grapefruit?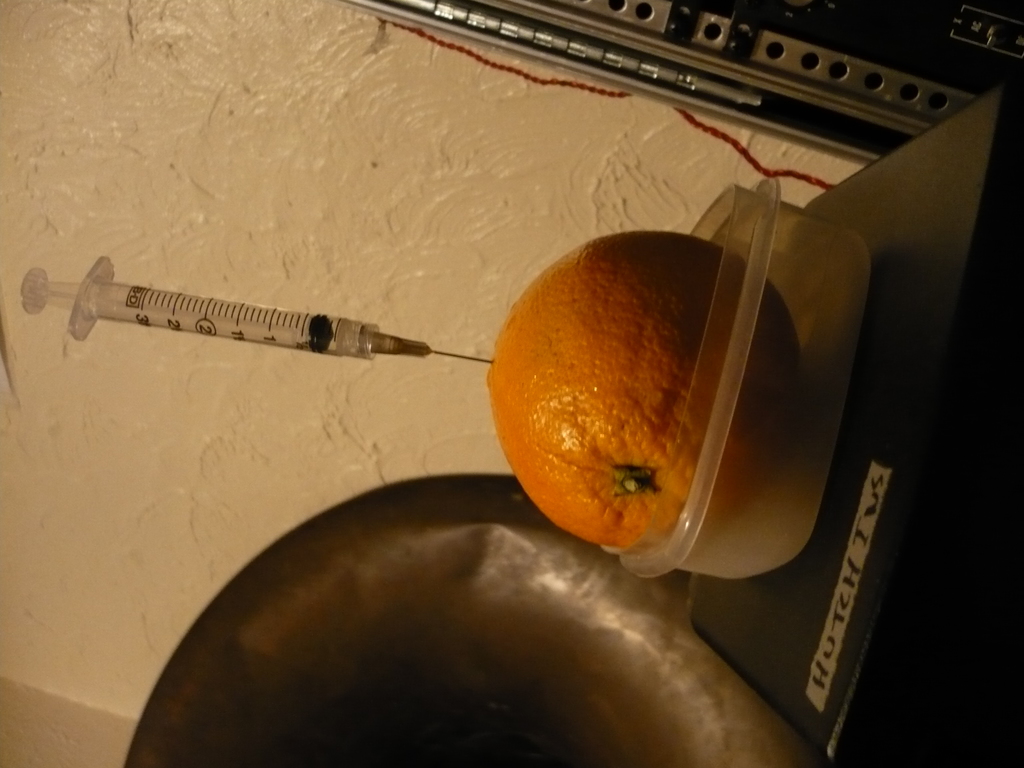
BBox(486, 229, 804, 551)
